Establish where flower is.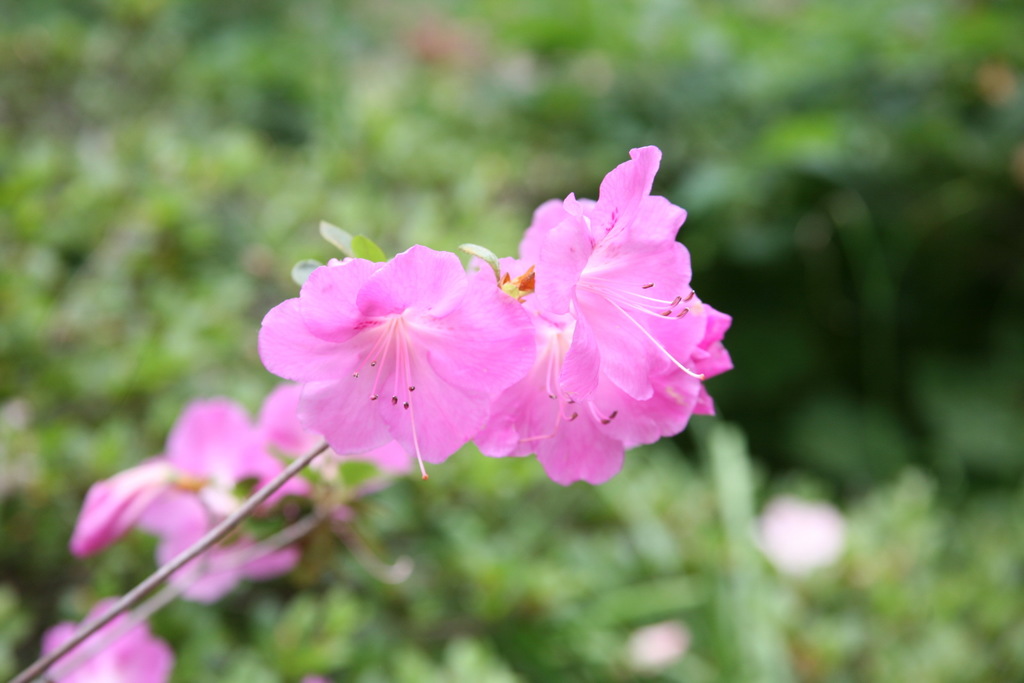
Established at (x1=70, y1=392, x2=333, y2=609).
